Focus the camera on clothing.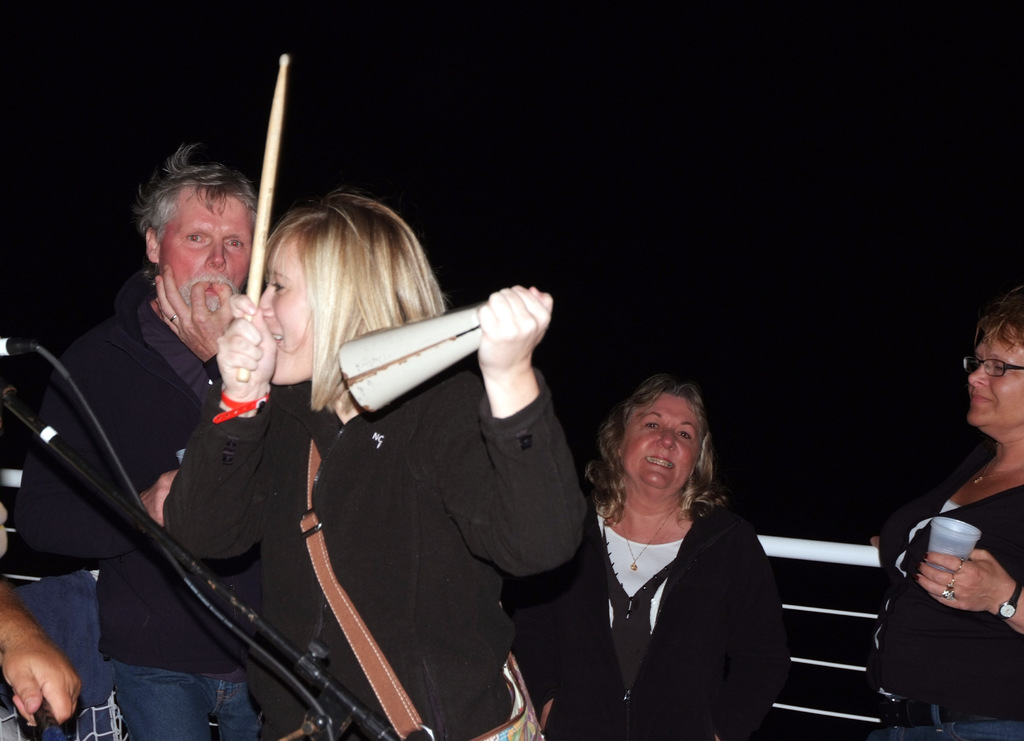
Focus region: region(132, 344, 579, 740).
